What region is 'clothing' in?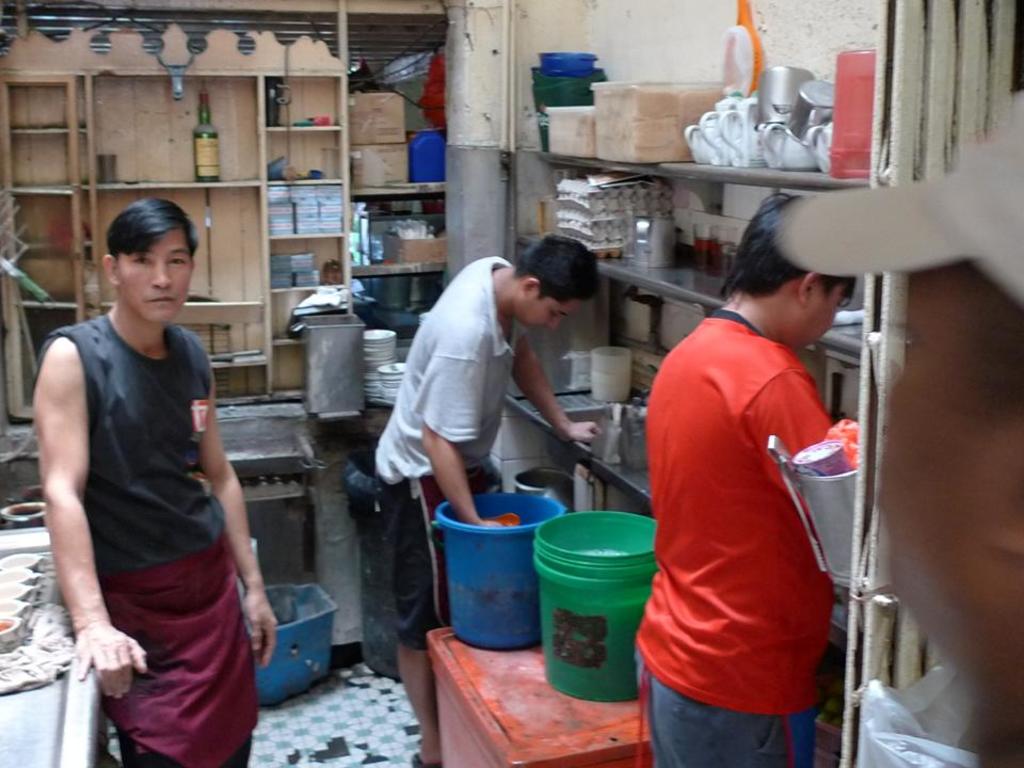
{"x1": 640, "y1": 249, "x2": 850, "y2": 747}.
